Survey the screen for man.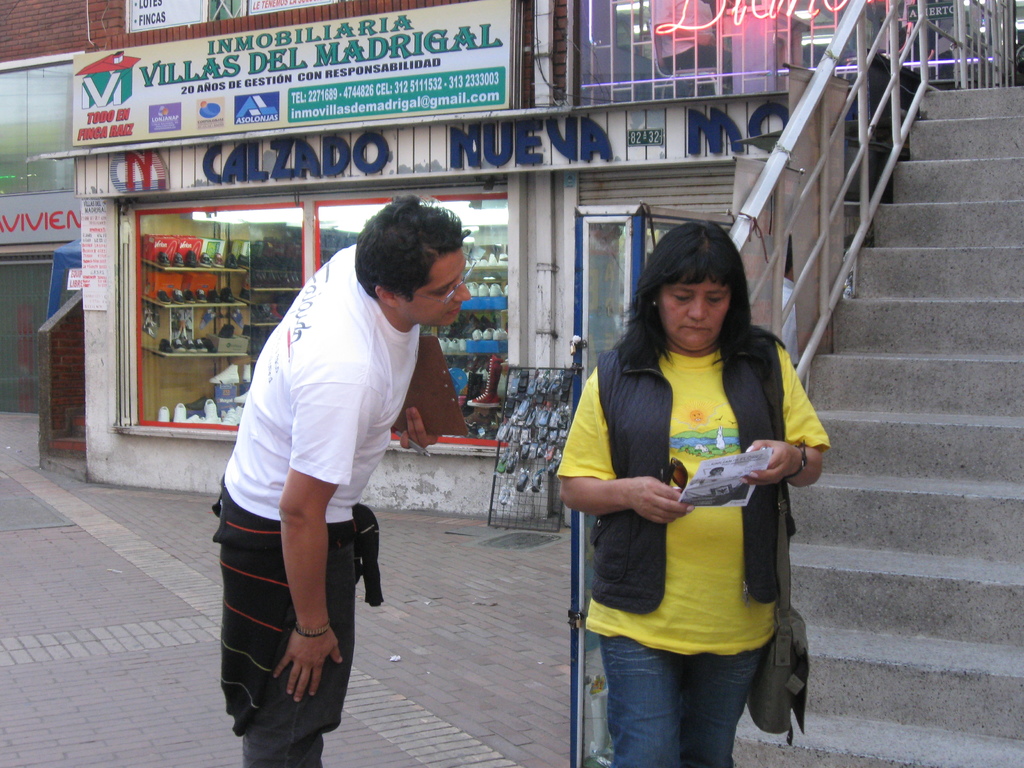
Survey found: bbox(548, 213, 831, 767).
